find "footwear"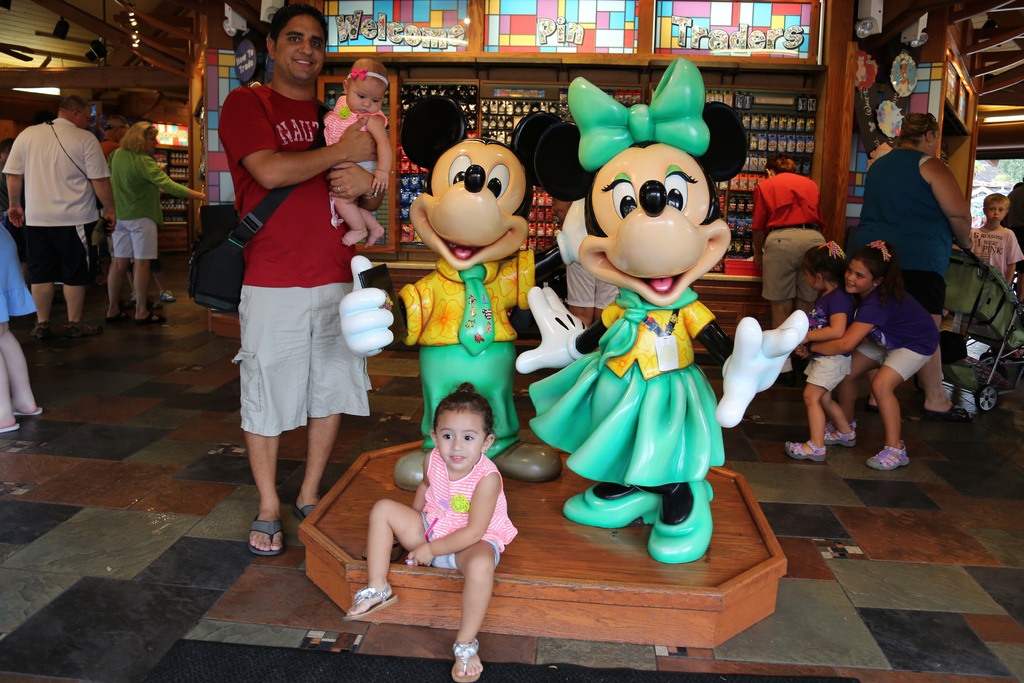
344, 587, 401, 622
